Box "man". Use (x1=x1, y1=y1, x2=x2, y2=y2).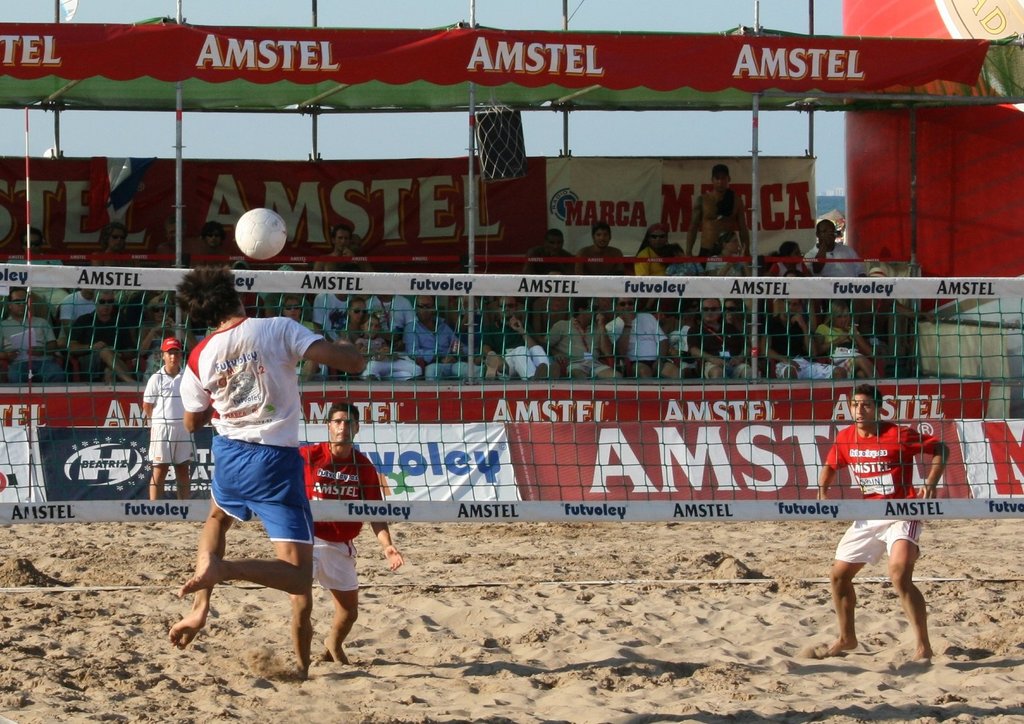
(x1=298, y1=405, x2=401, y2=662).
